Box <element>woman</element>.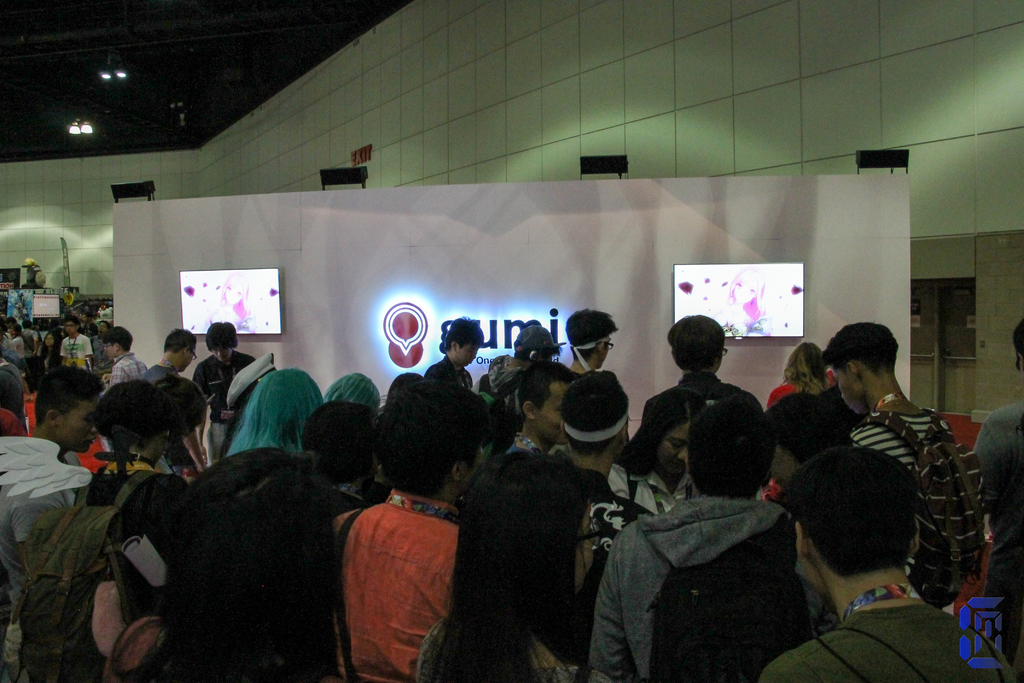
{"x1": 582, "y1": 383, "x2": 706, "y2": 555}.
